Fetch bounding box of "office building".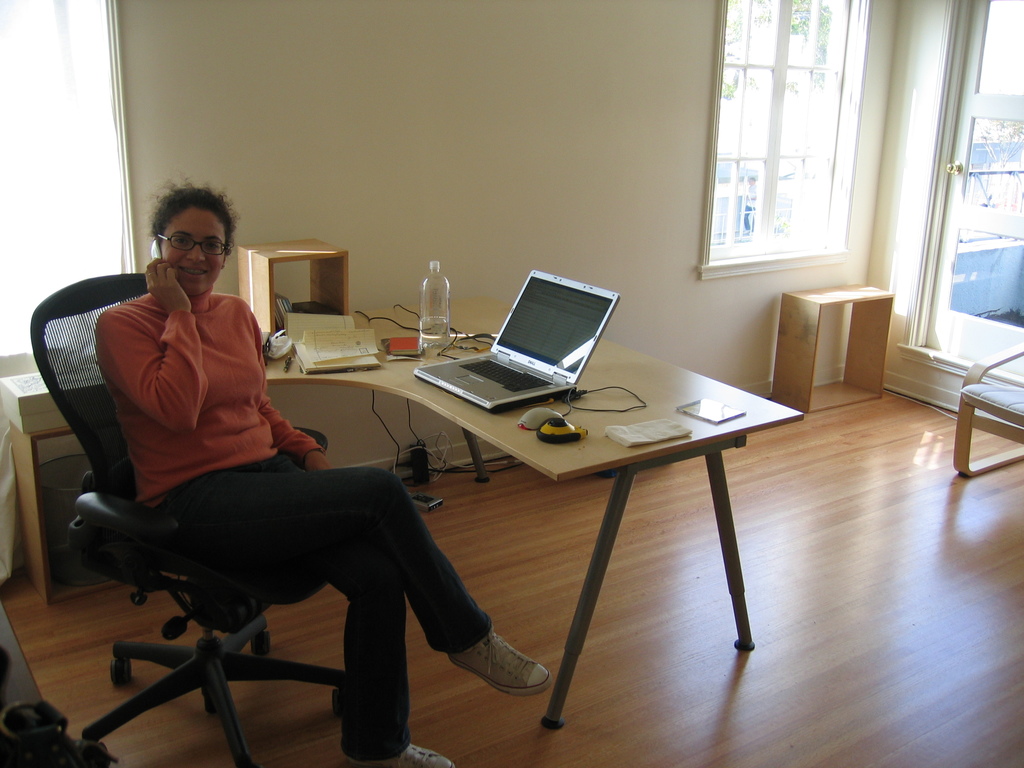
Bbox: x1=0 y1=39 x2=961 y2=724.
